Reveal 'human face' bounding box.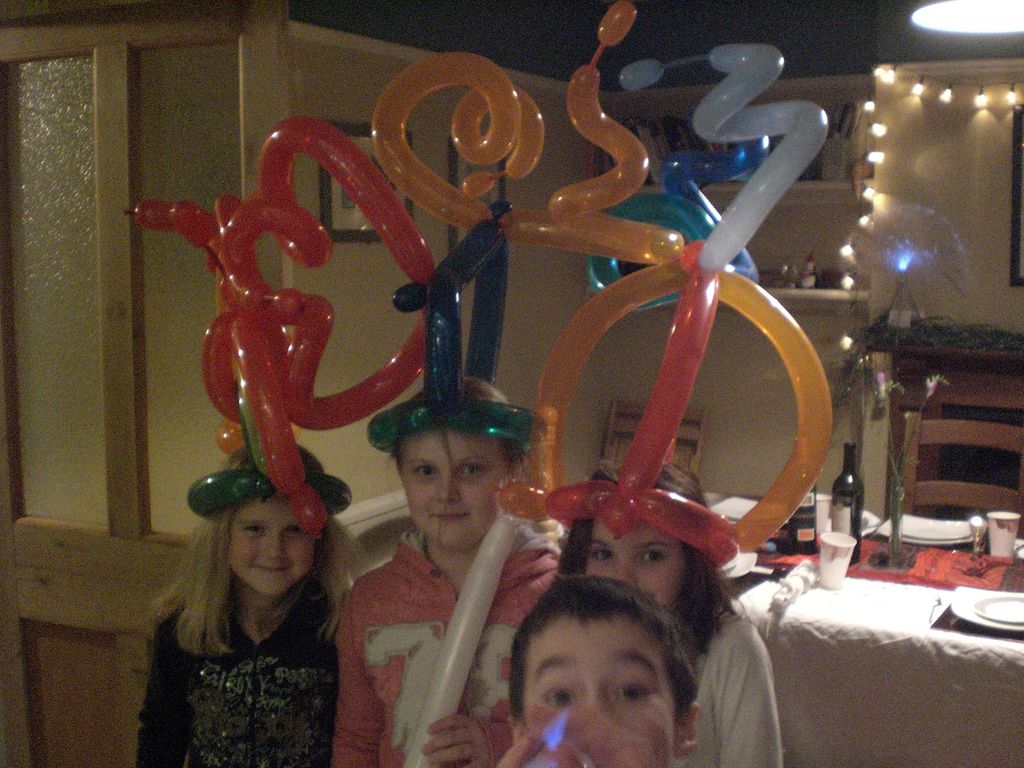
Revealed: [x1=518, y1=625, x2=676, y2=744].
